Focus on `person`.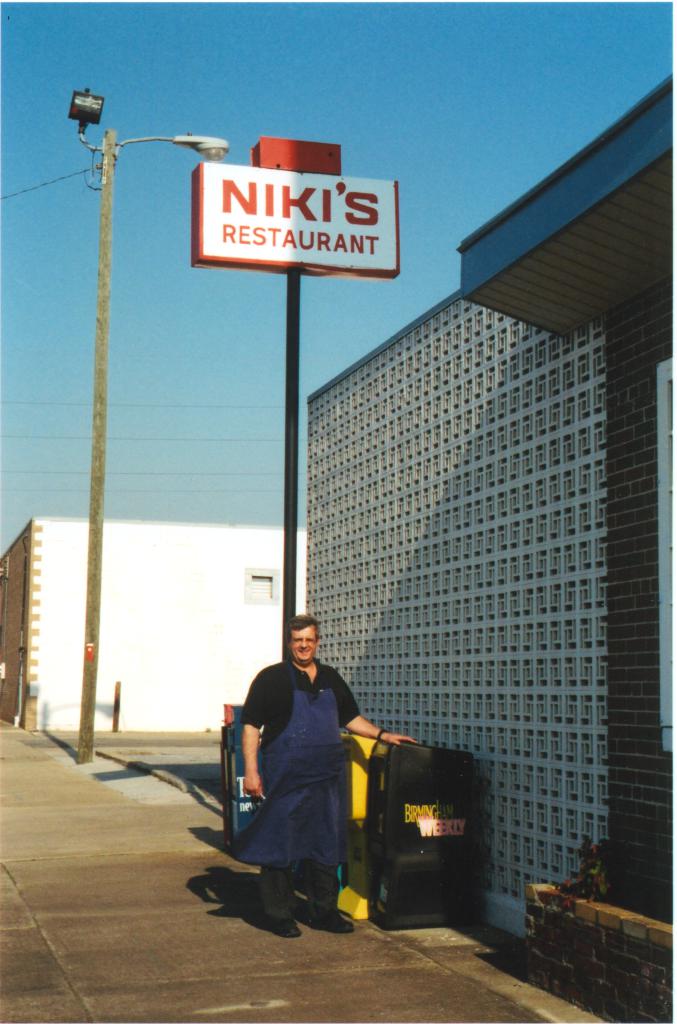
Focused at bbox(242, 622, 423, 934).
